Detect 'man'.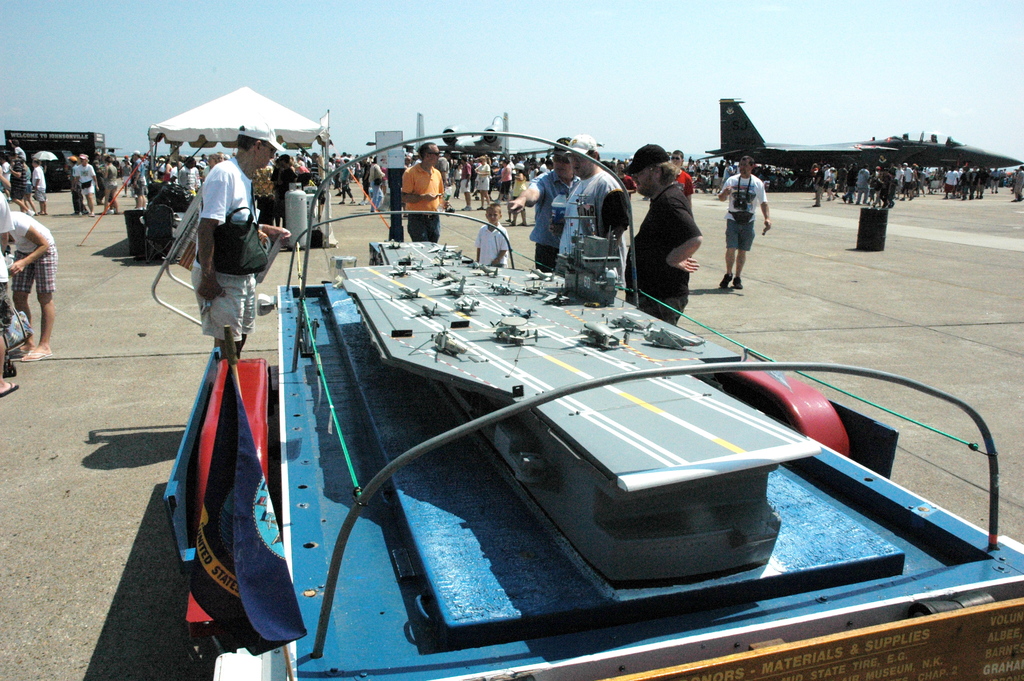
Detected at BBox(623, 145, 710, 333).
